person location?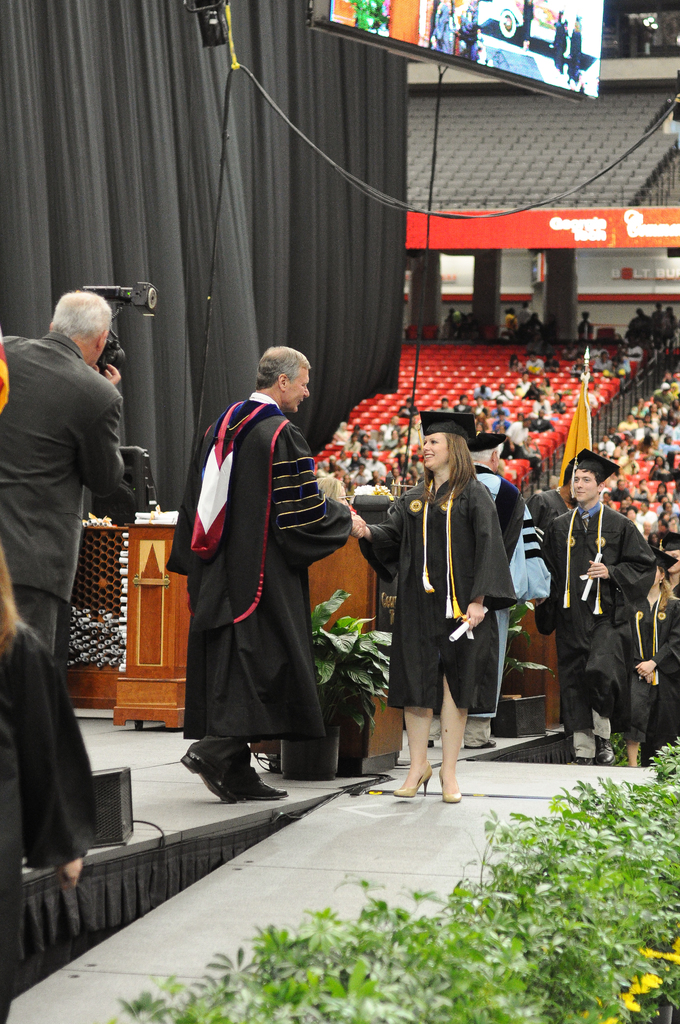
box=[551, 454, 647, 762]
